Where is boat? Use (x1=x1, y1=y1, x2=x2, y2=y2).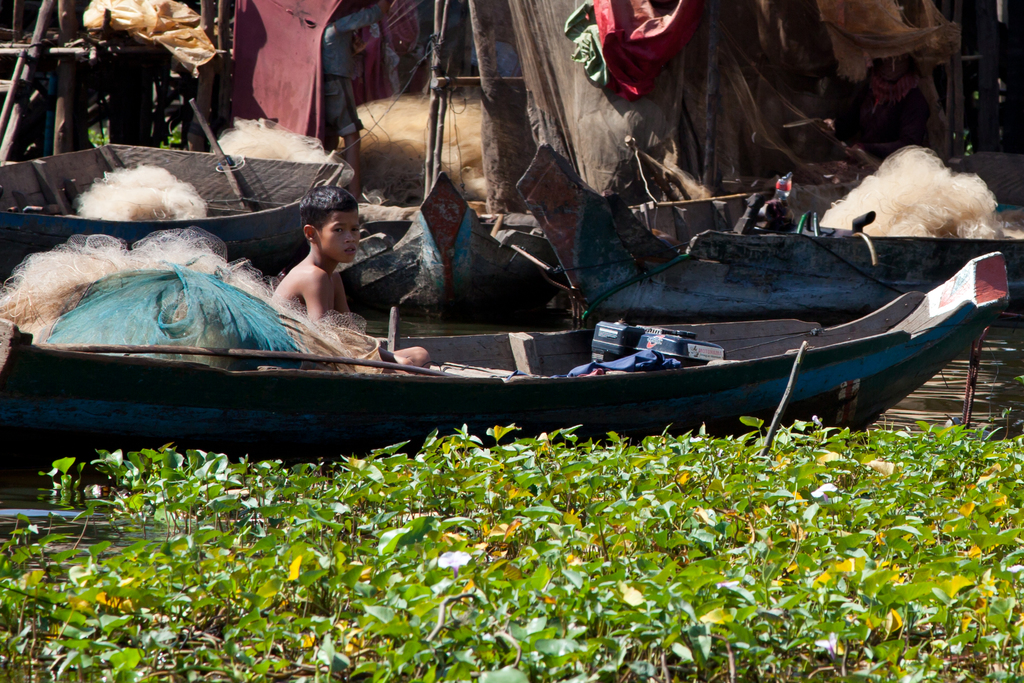
(x1=0, y1=142, x2=341, y2=279).
